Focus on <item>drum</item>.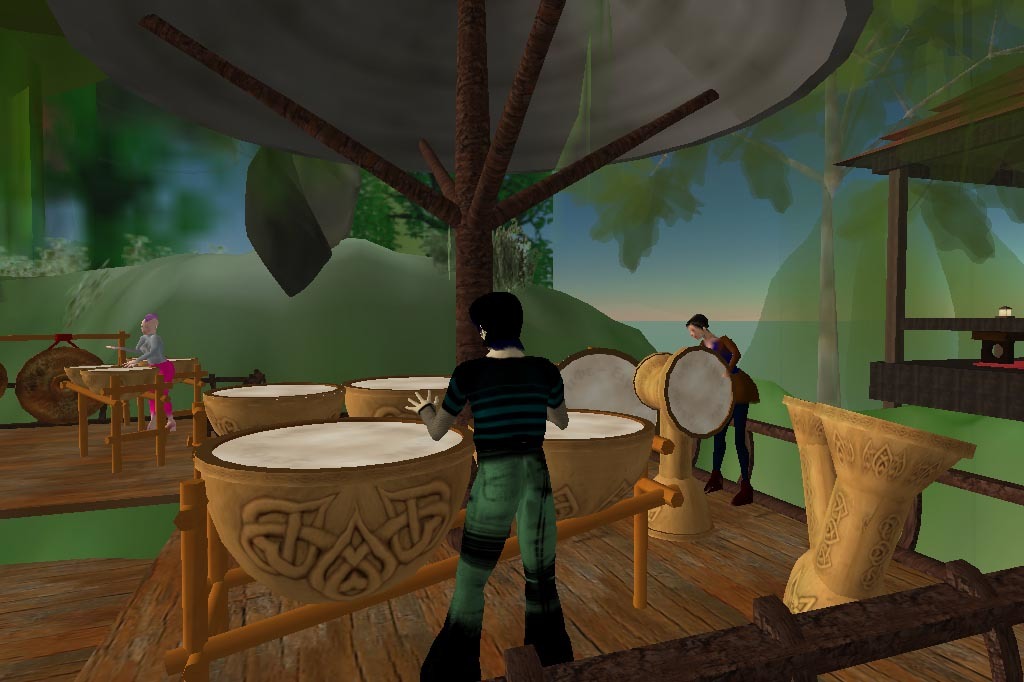
Focused at <box>350,376,453,421</box>.
